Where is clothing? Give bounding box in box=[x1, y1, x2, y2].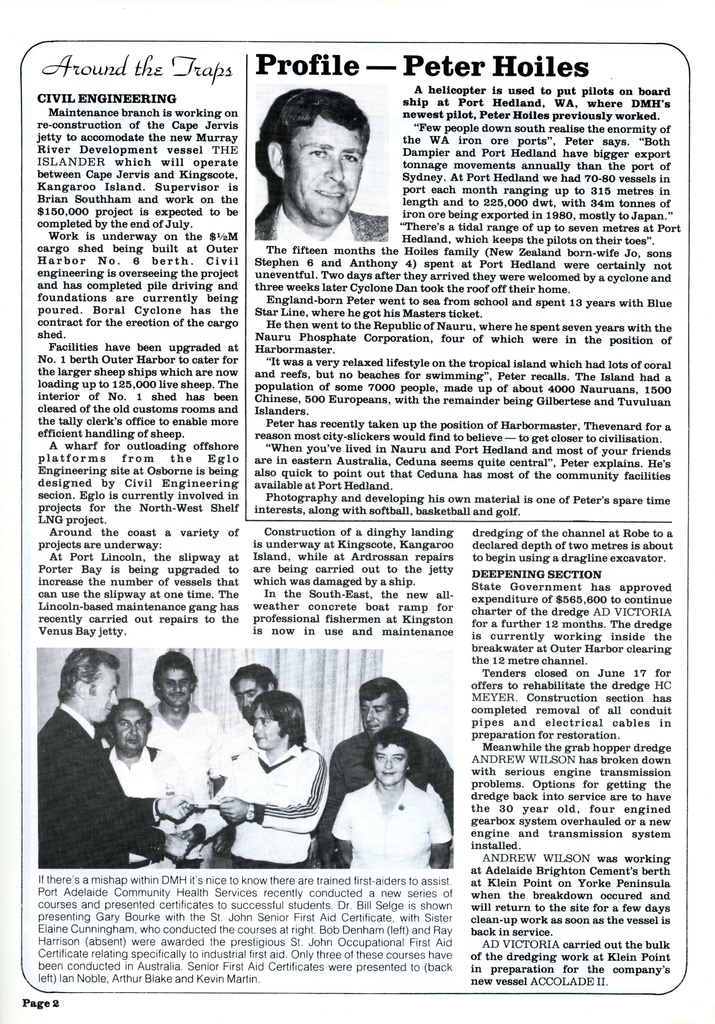
box=[40, 701, 162, 871].
